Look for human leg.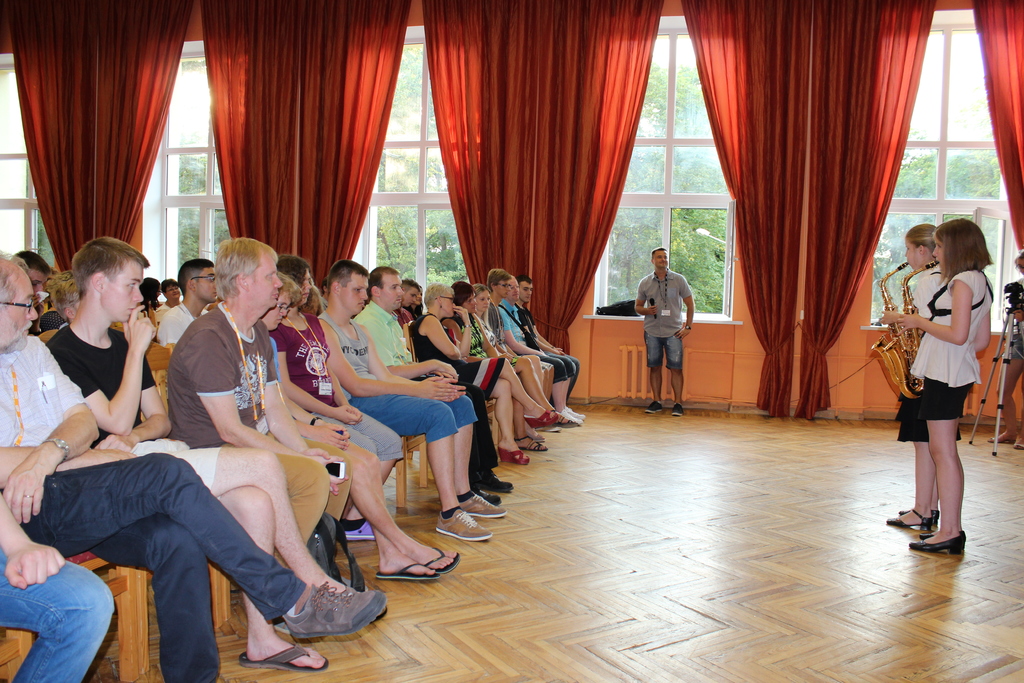
Found: (x1=505, y1=379, x2=515, y2=464).
